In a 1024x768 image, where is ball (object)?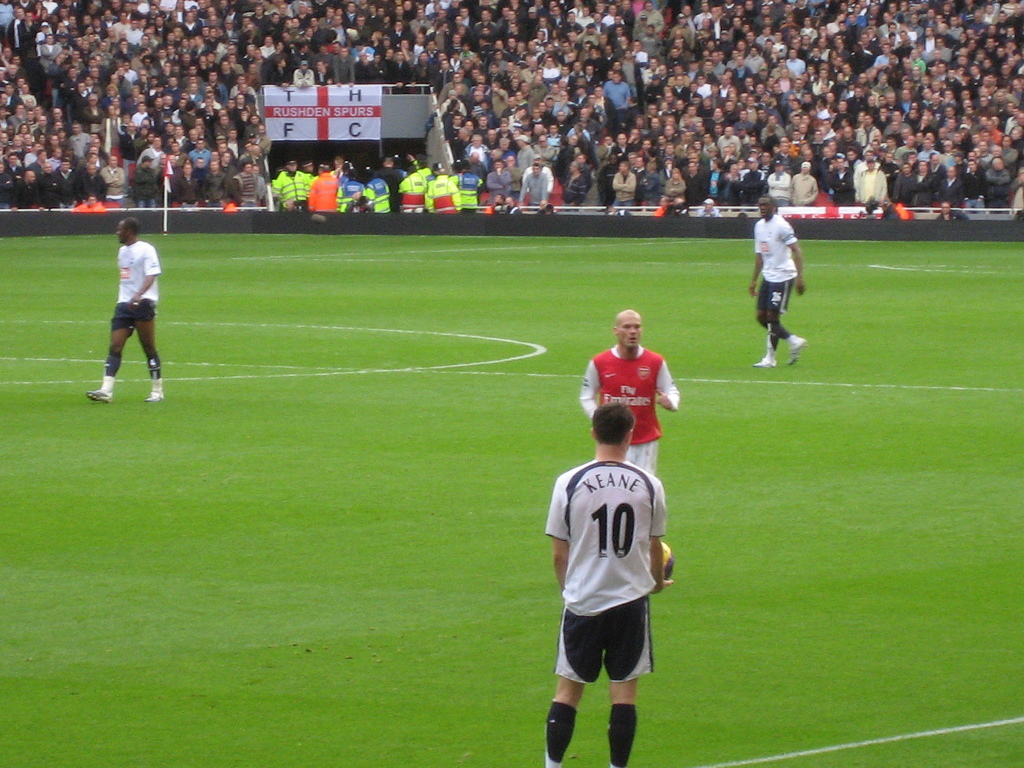
[x1=660, y1=543, x2=673, y2=575].
